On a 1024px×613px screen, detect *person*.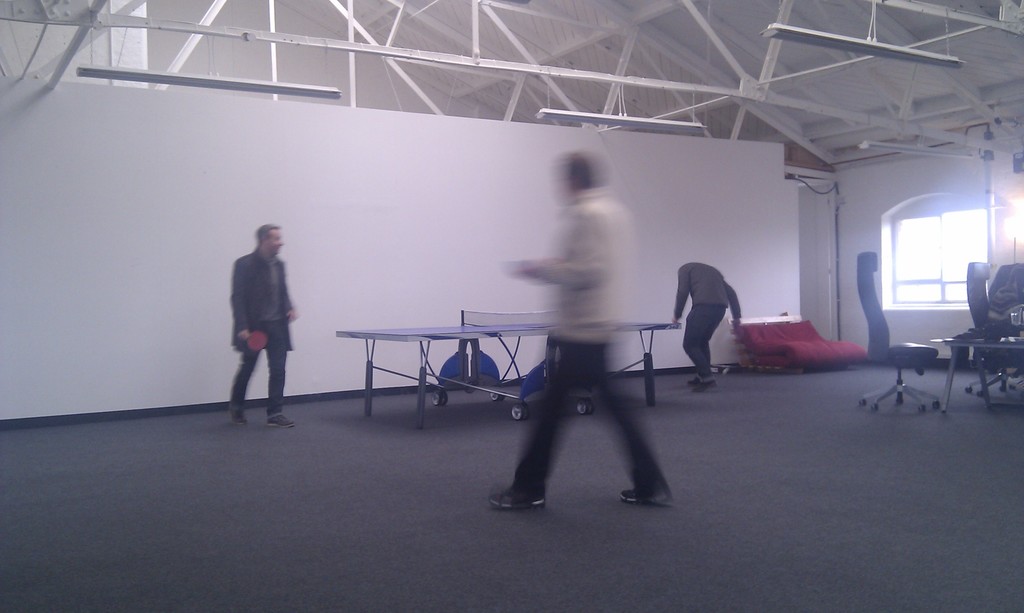
[x1=665, y1=251, x2=740, y2=384].
